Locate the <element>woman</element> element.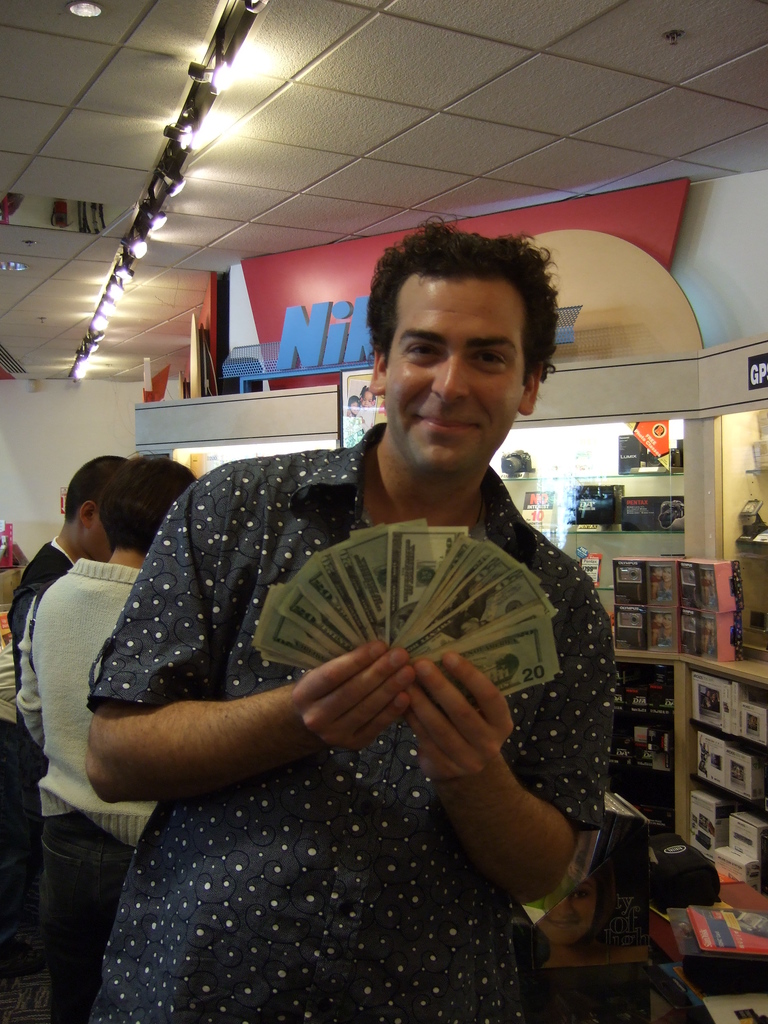
Element bbox: (left=704, top=618, right=716, bottom=655).
